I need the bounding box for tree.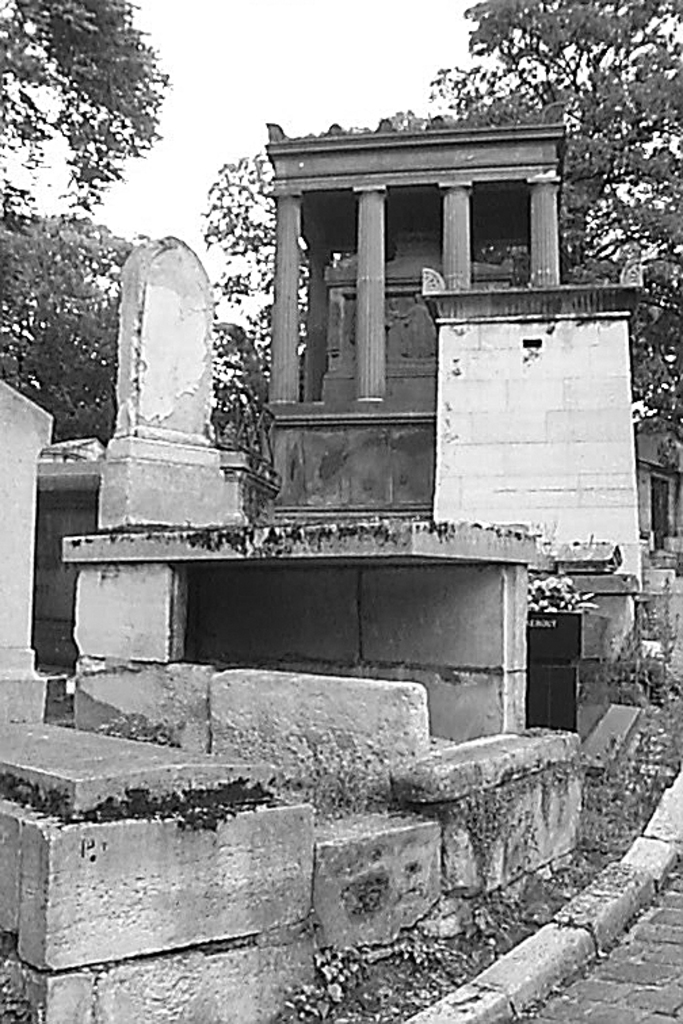
Here it is: 439 0 682 455.
